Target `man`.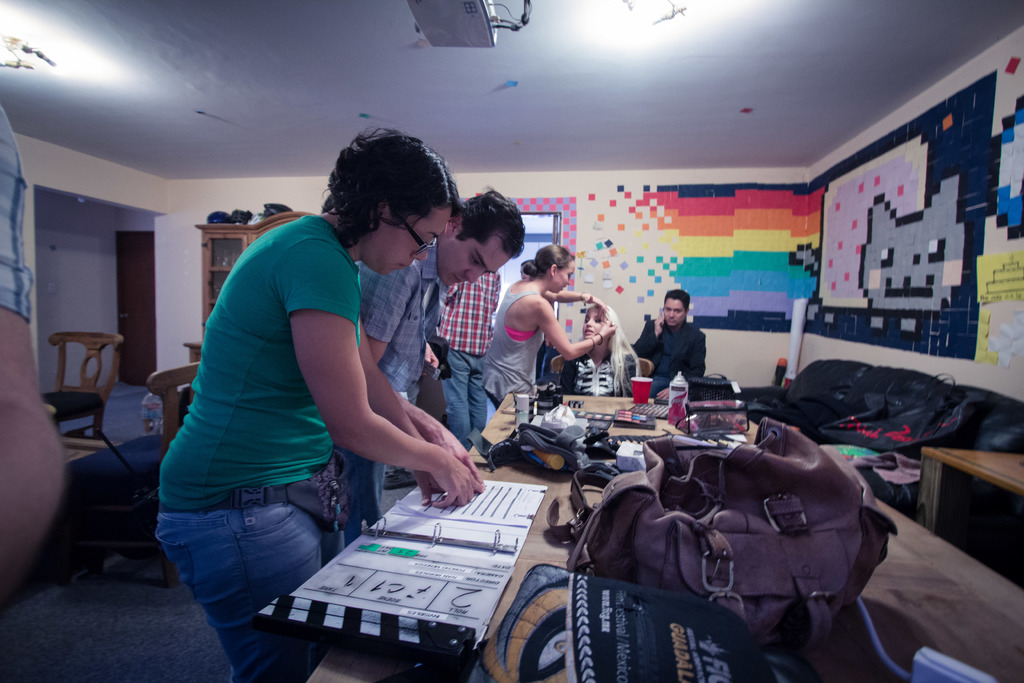
Target region: 351 175 523 539.
